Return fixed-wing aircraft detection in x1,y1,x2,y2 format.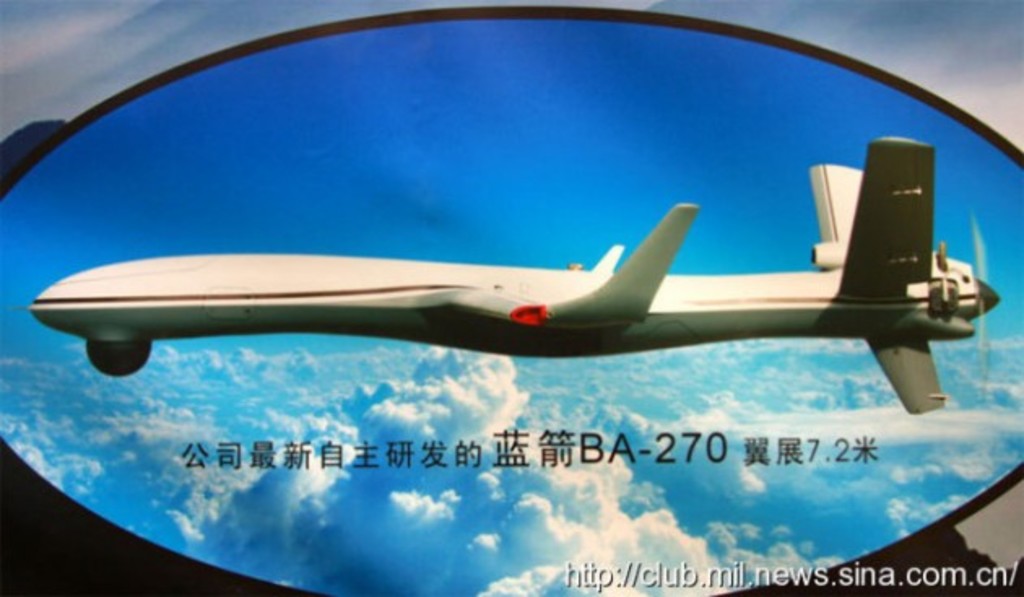
28,137,1004,412.
